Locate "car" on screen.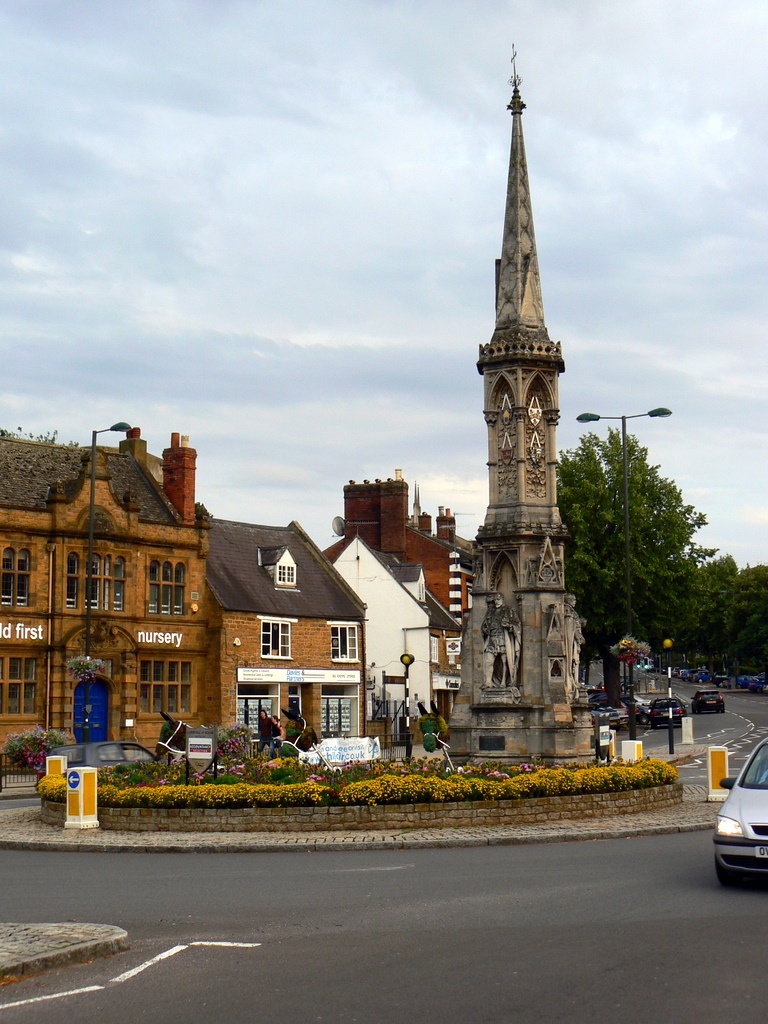
On screen at [708,731,767,891].
